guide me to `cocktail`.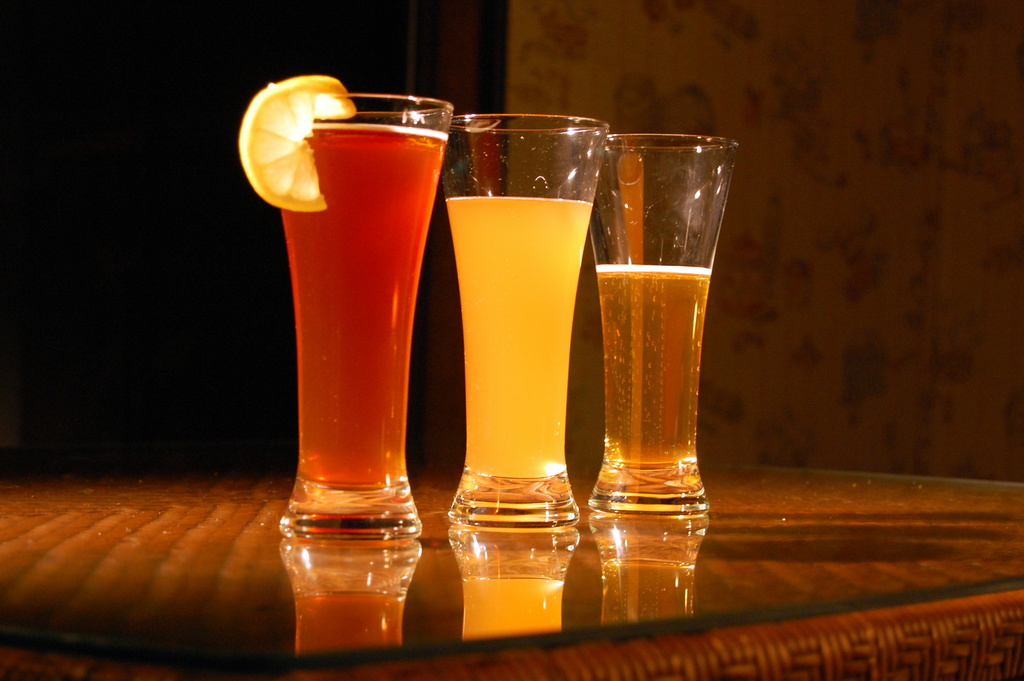
Guidance: BBox(589, 125, 740, 519).
